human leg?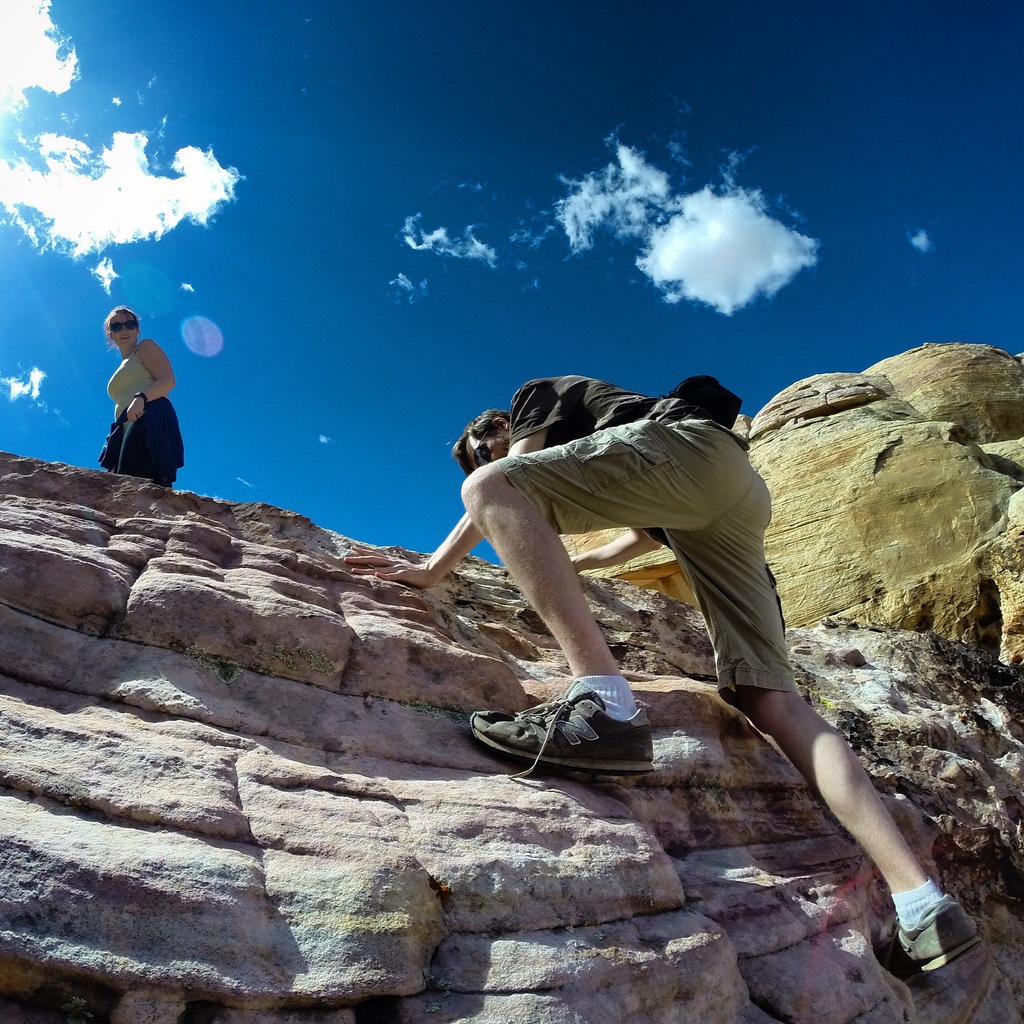
669, 476, 991, 970
